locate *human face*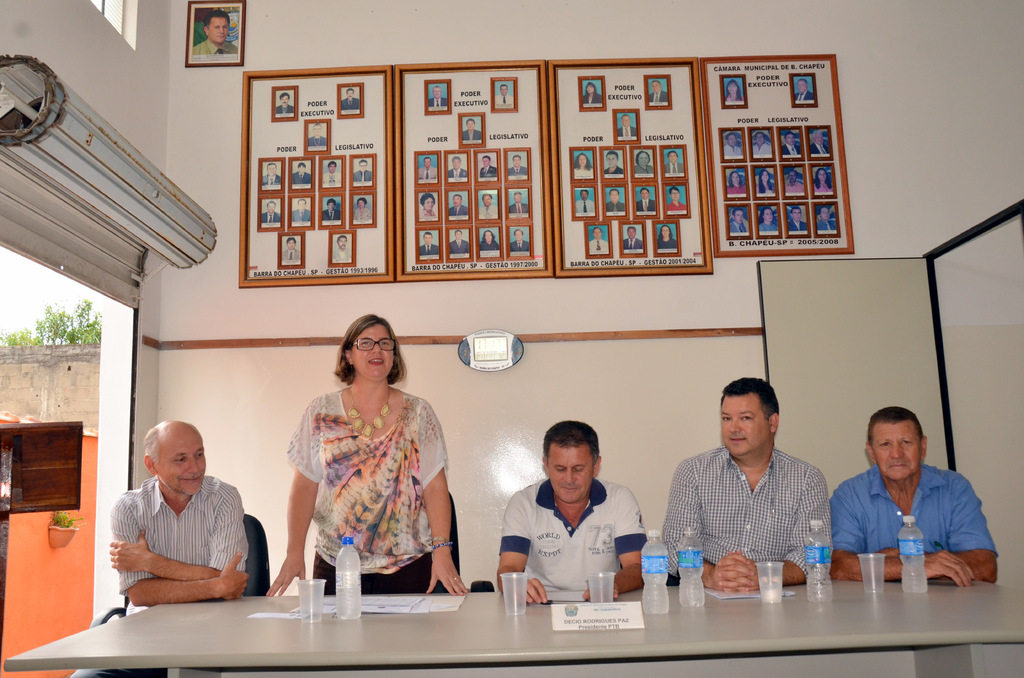
{"x1": 593, "y1": 226, "x2": 603, "y2": 239}
